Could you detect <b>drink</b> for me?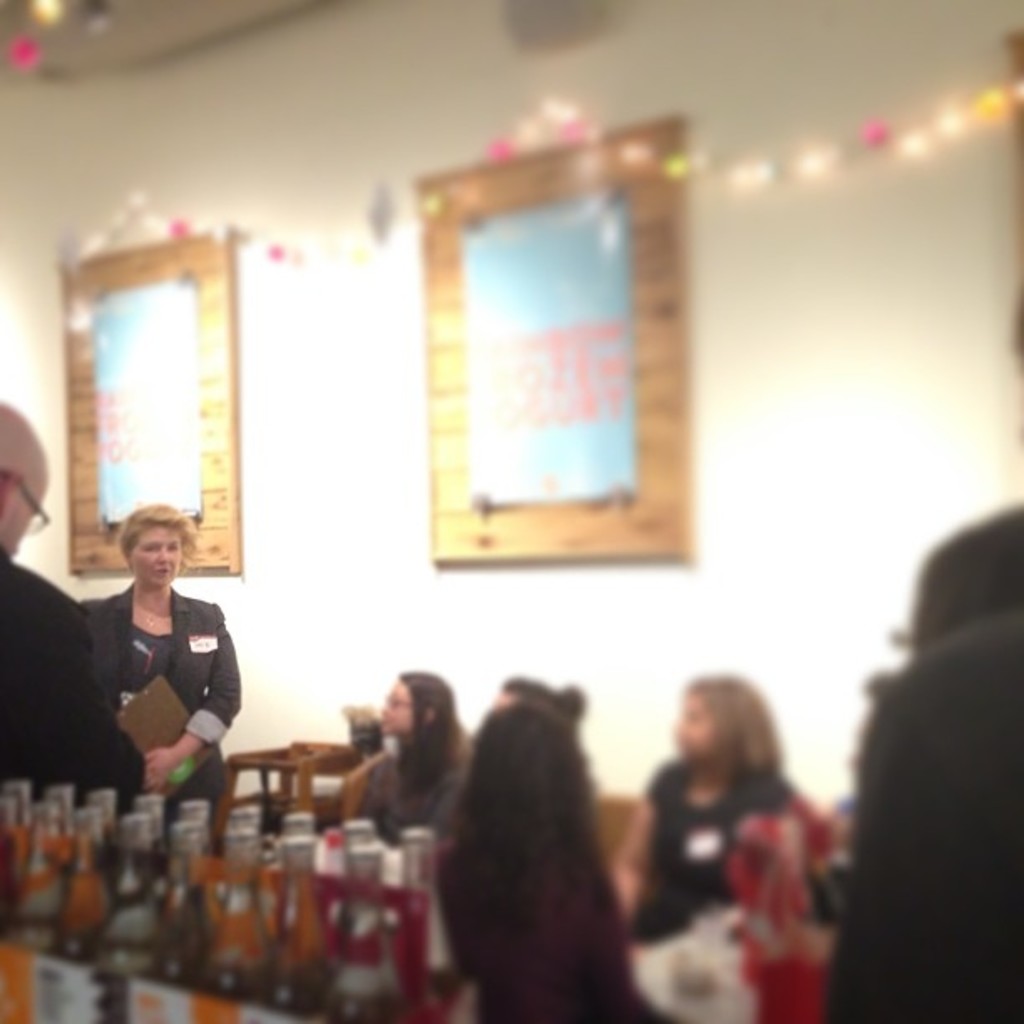
Detection result: bbox=(94, 820, 162, 1016).
